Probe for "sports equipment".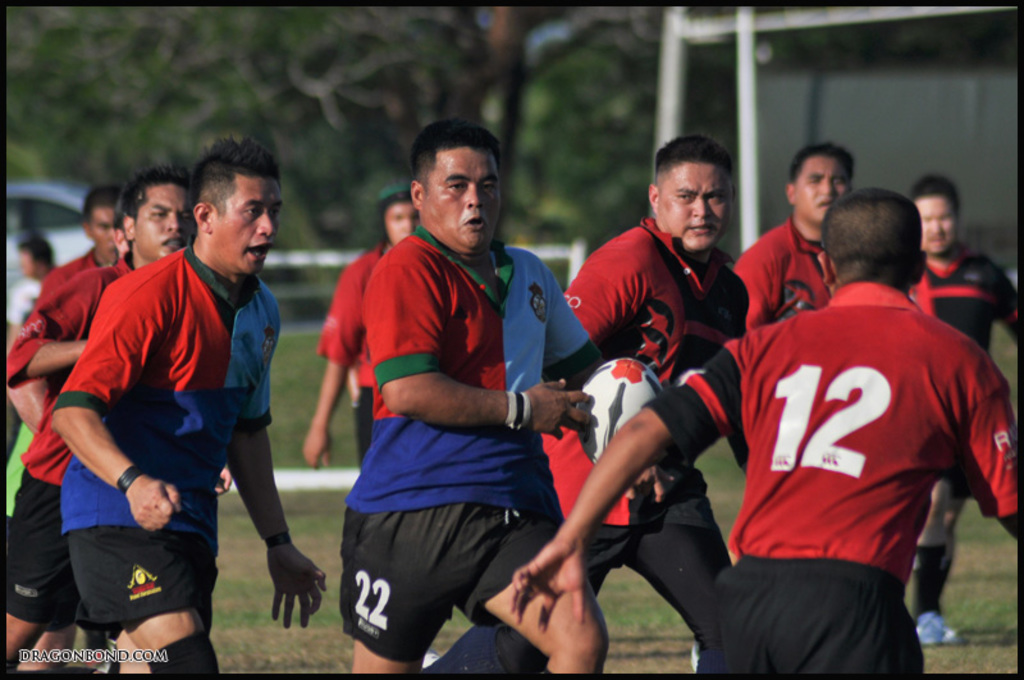
Probe result: pyautogui.locateOnScreen(910, 252, 1020, 357).
